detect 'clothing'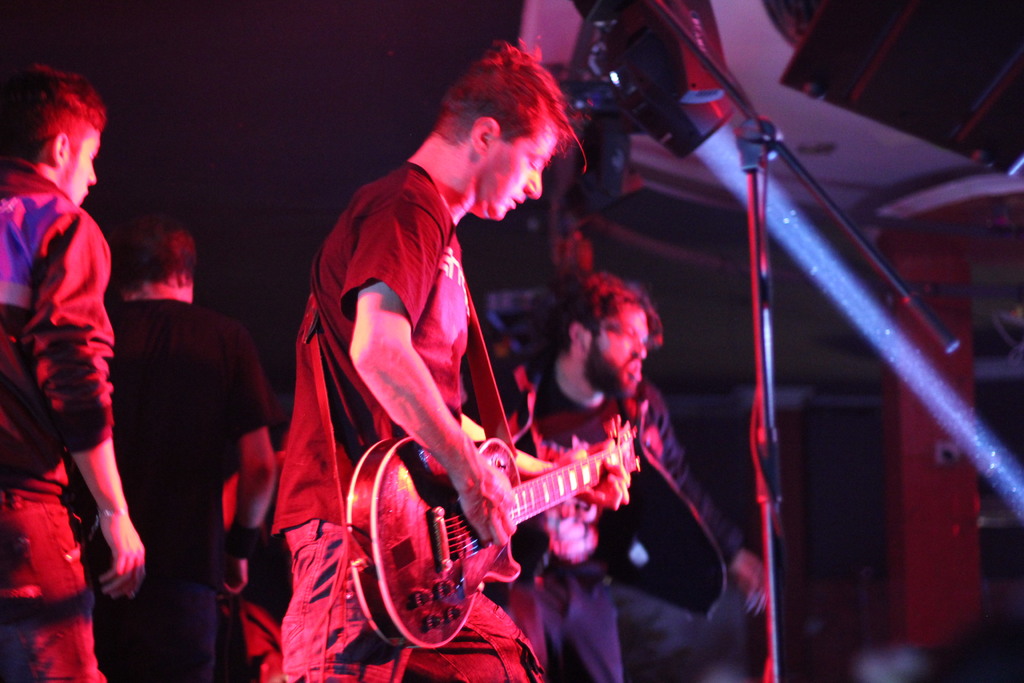
[0, 497, 83, 682]
